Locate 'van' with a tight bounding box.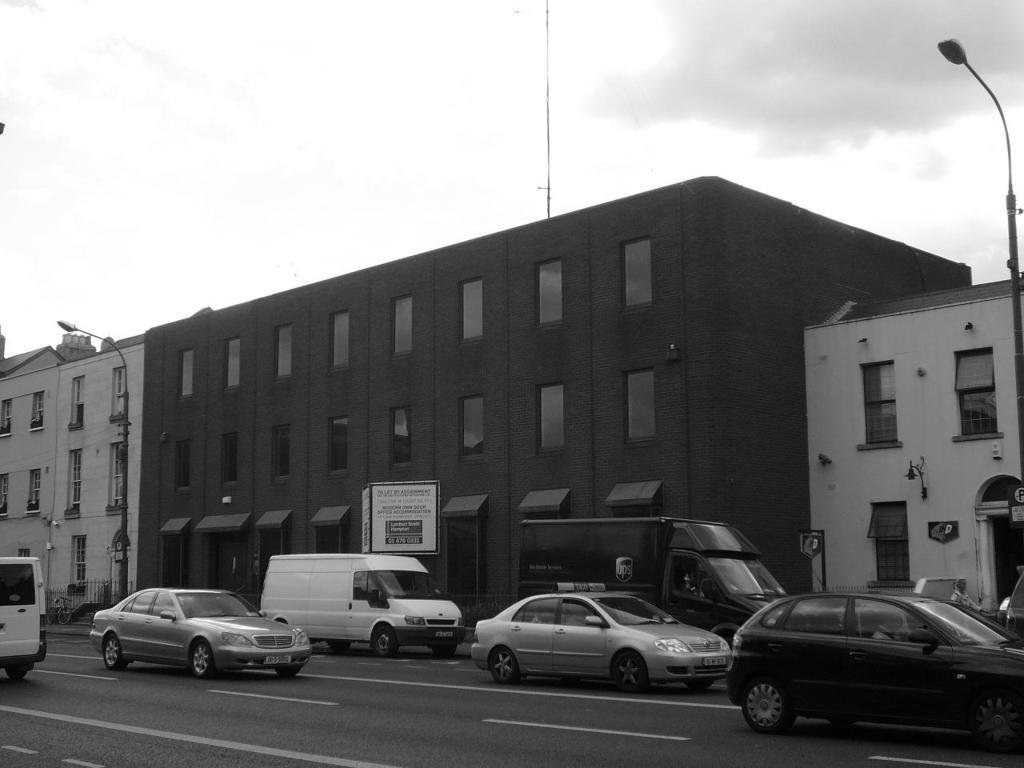
box(0, 554, 53, 680).
